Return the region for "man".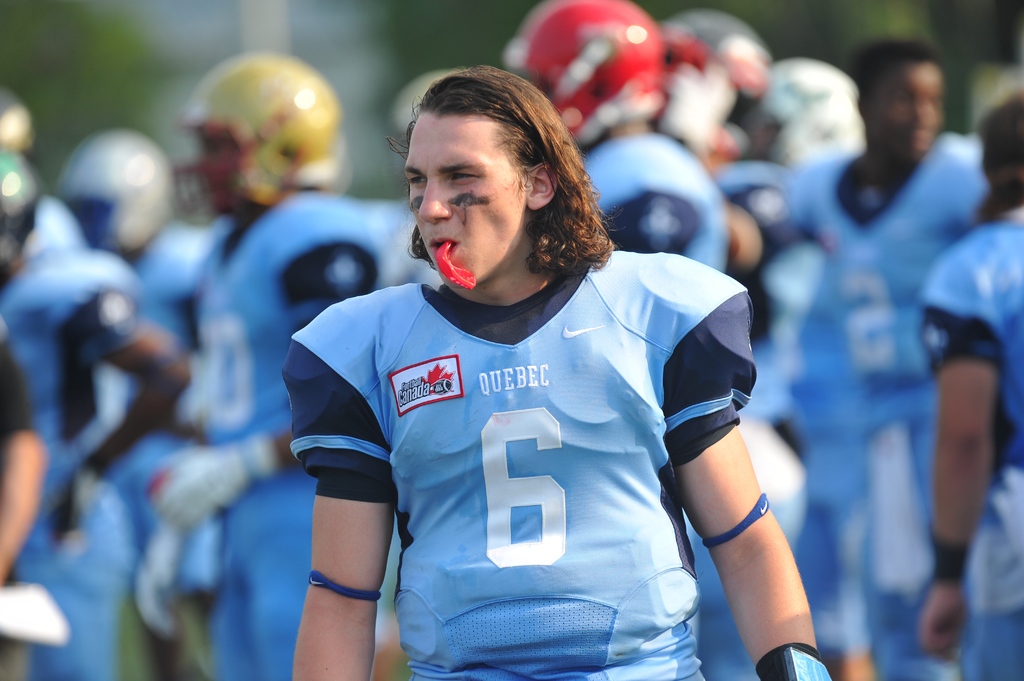
locate(915, 84, 1023, 680).
